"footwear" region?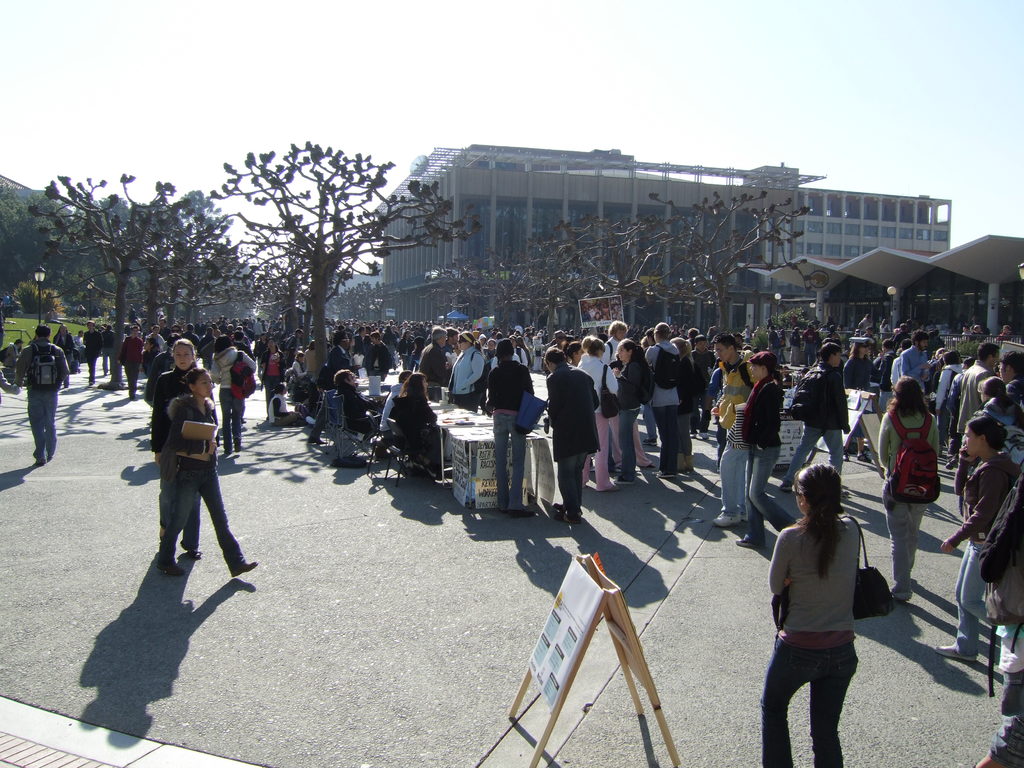
(left=33, top=461, right=48, bottom=465)
